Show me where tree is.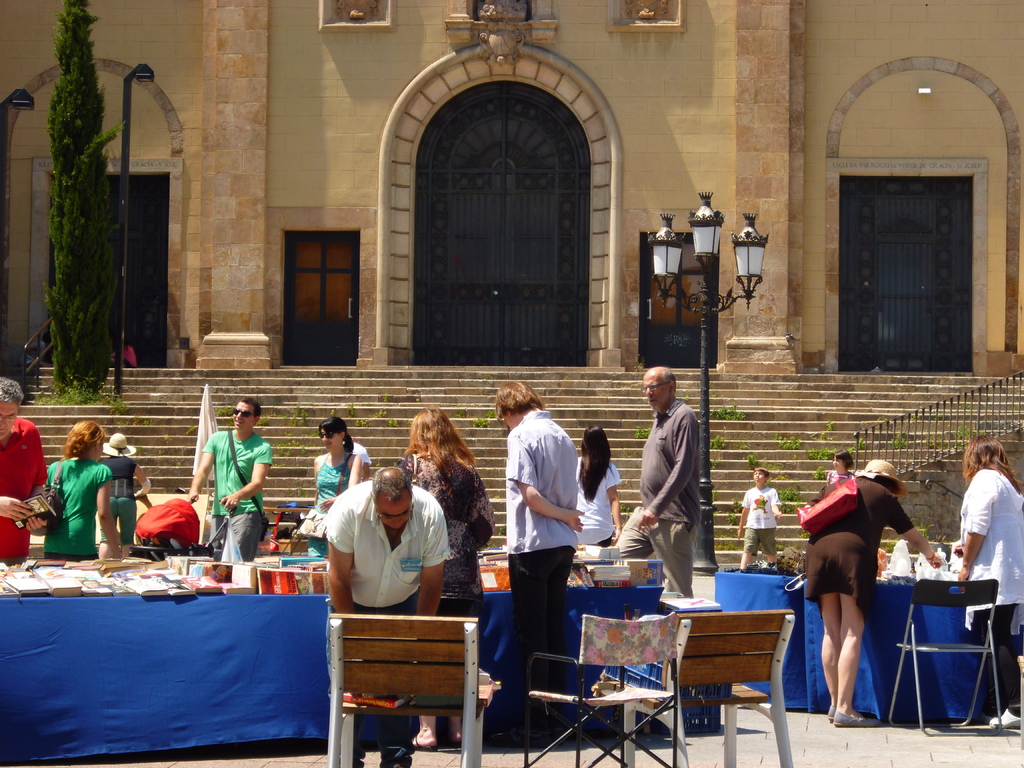
tree is at Rect(40, 1, 113, 400).
